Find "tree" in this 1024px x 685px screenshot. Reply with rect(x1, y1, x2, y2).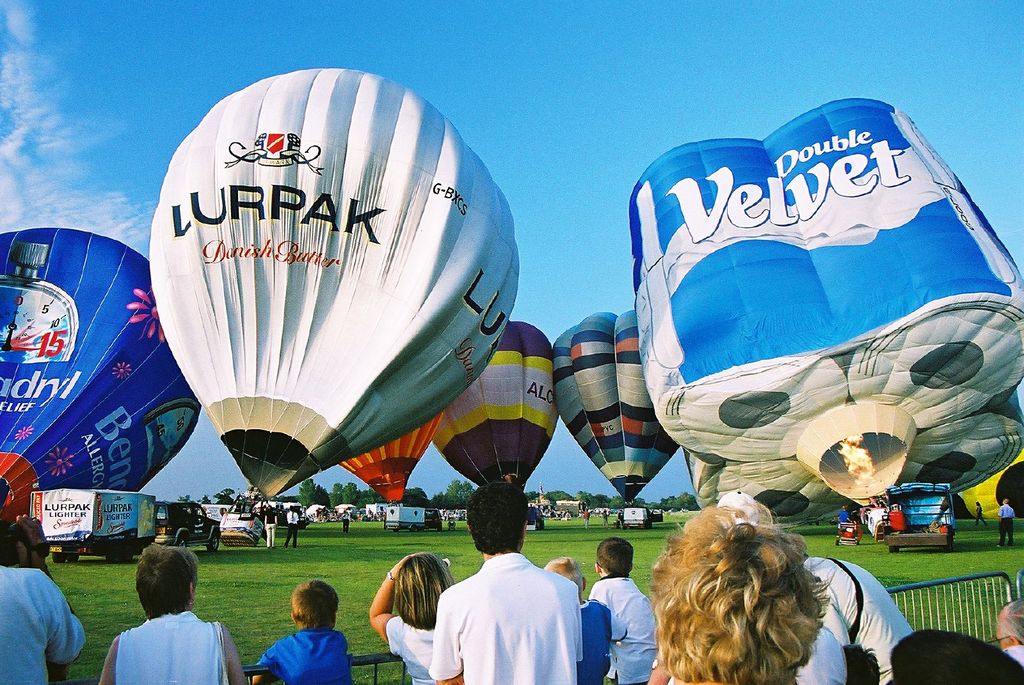
rect(295, 472, 323, 523).
